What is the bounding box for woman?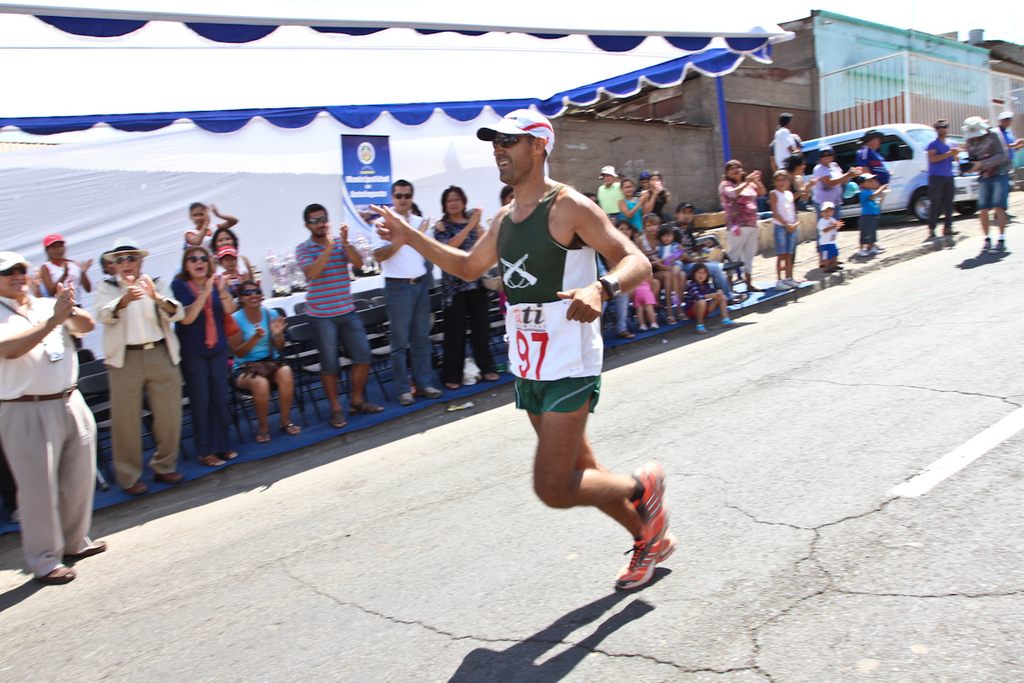
region(207, 226, 253, 283).
